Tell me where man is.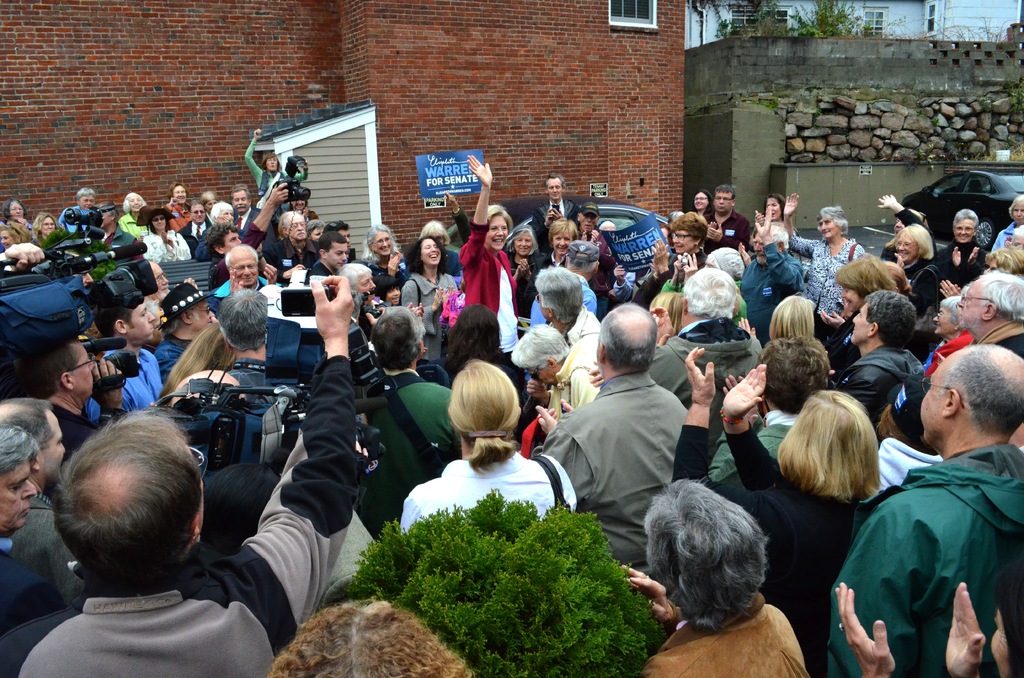
man is at [312,227,353,275].
